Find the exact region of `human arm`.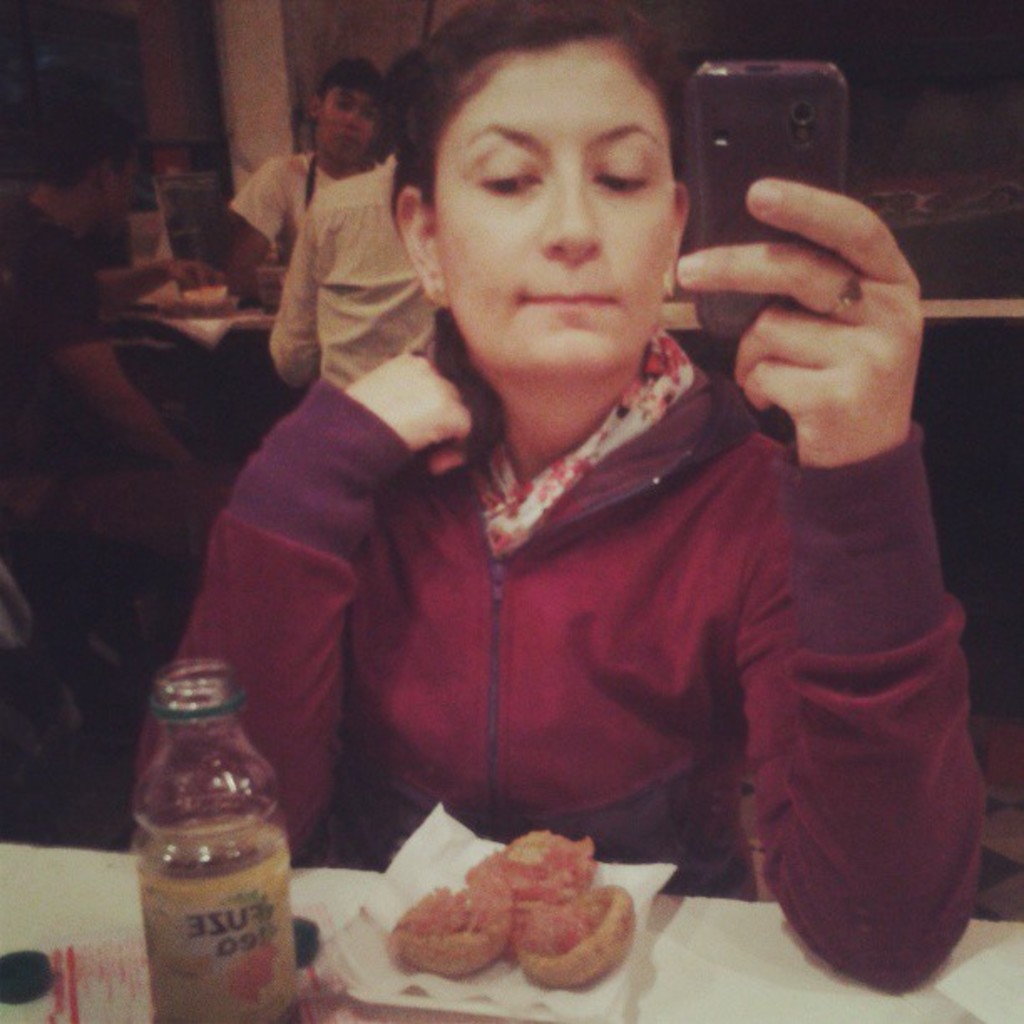
Exact region: (261, 202, 320, 395).
